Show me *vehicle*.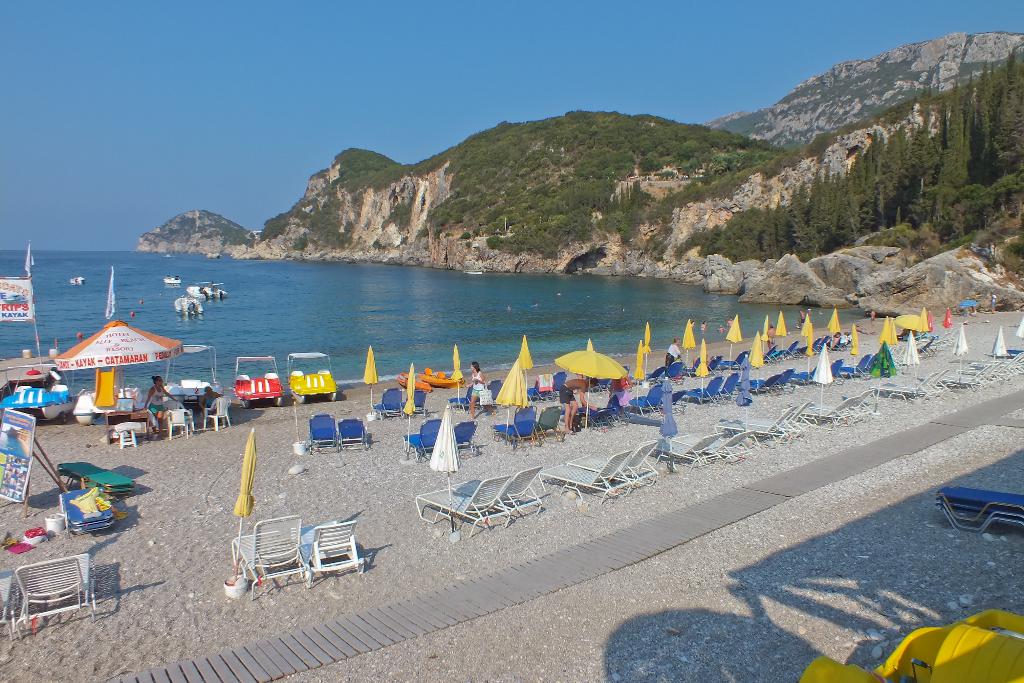
*vehicle* is here: select_region(171, 293, 205, 315).
